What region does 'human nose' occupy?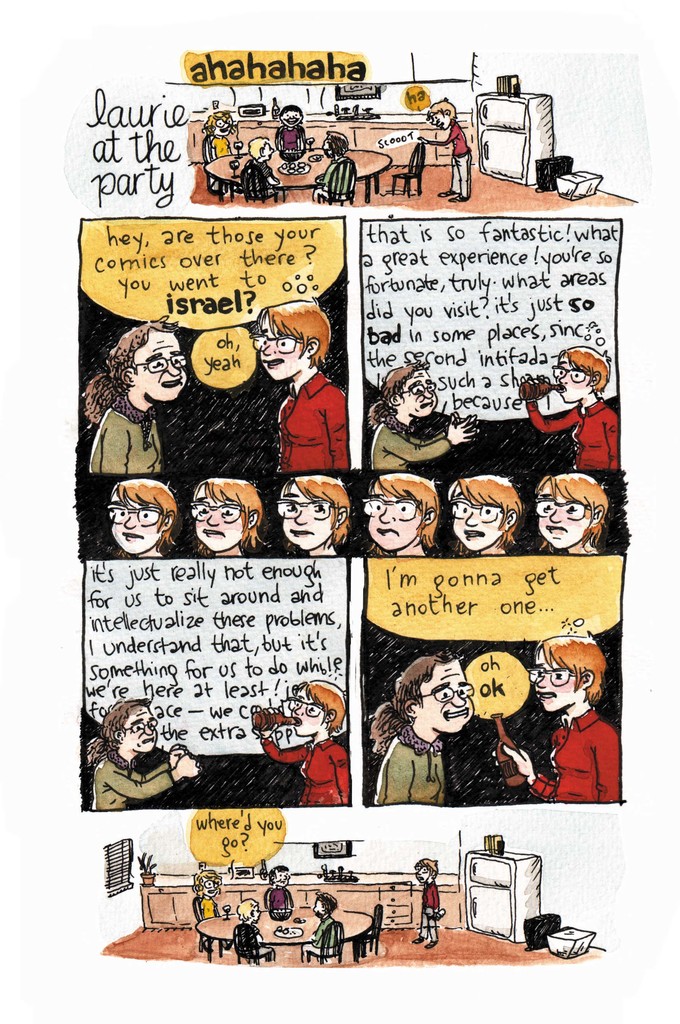
[x1=380, y1=508, x2=392, y2=524].
